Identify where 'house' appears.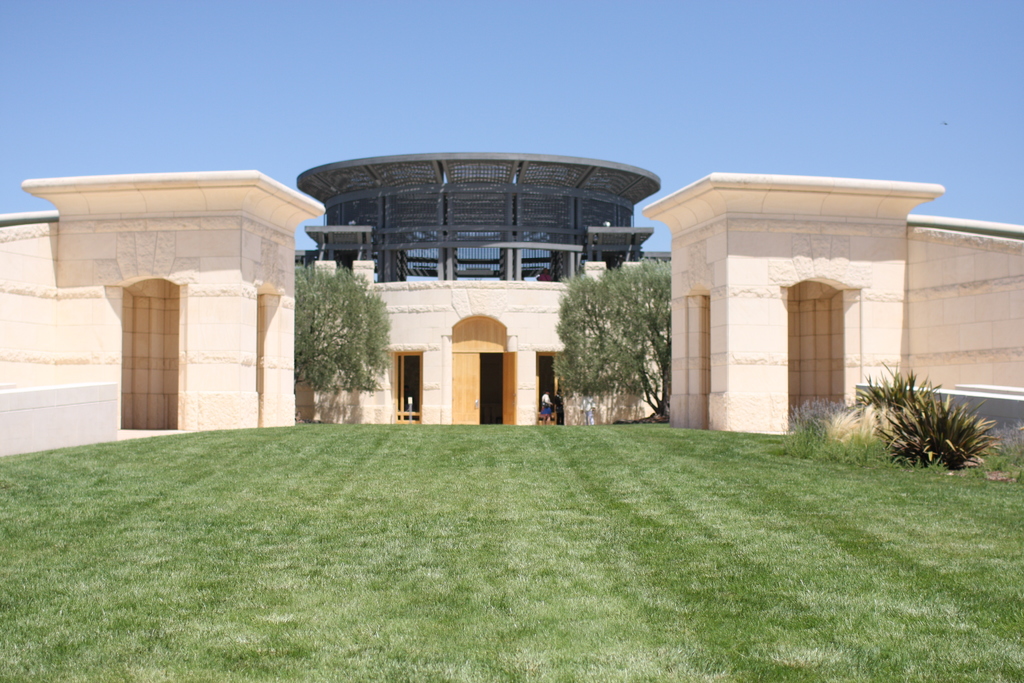
Appears at detection(289, 263, 640, 422).
